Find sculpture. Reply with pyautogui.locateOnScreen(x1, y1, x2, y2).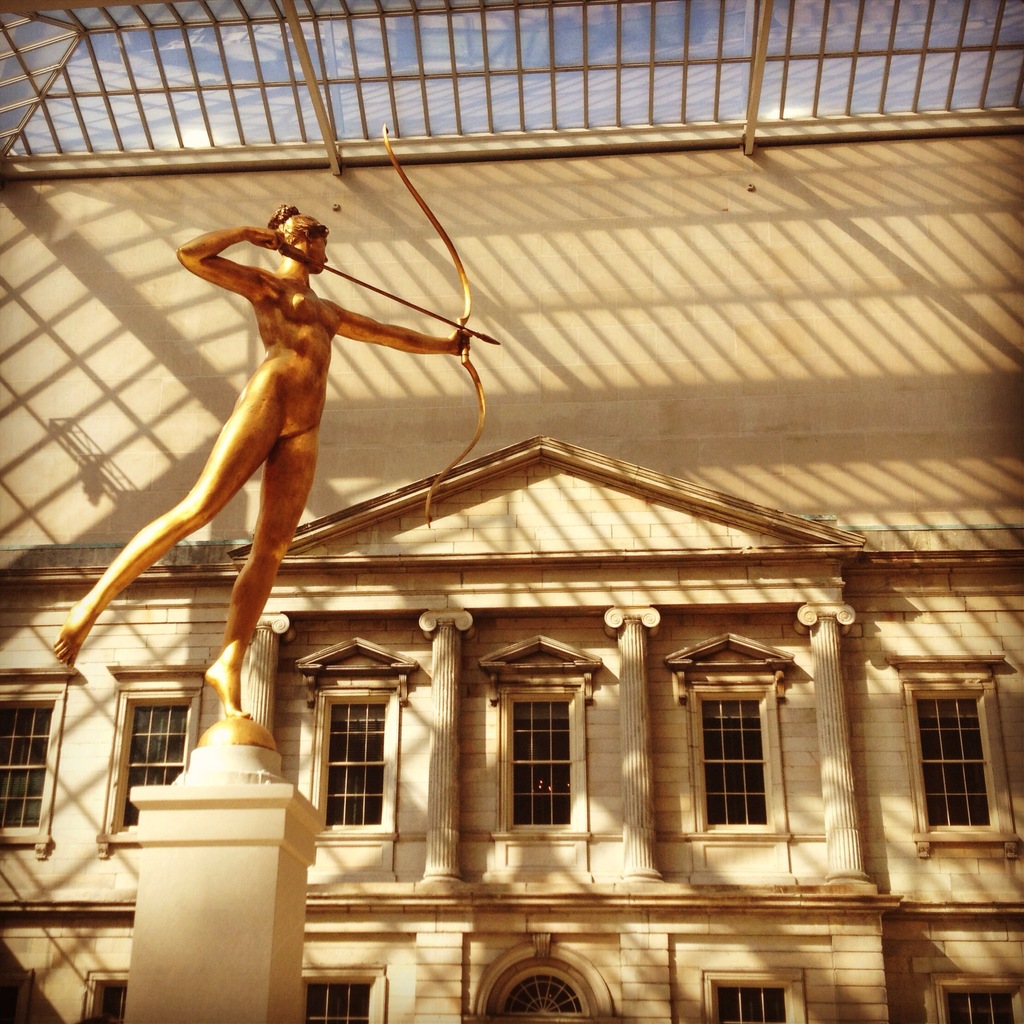
pyautogui.locateOnScreen(70, 192, 502, 768).
